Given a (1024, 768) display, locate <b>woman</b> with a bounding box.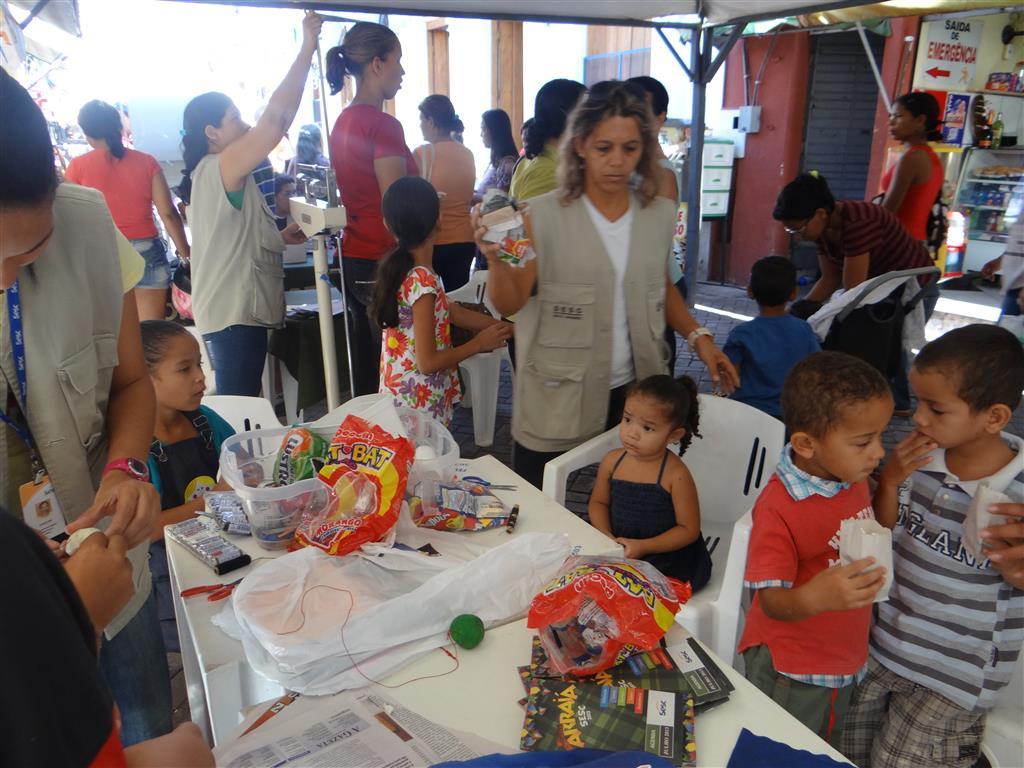
Located: region(56, 97, 194, 320).
